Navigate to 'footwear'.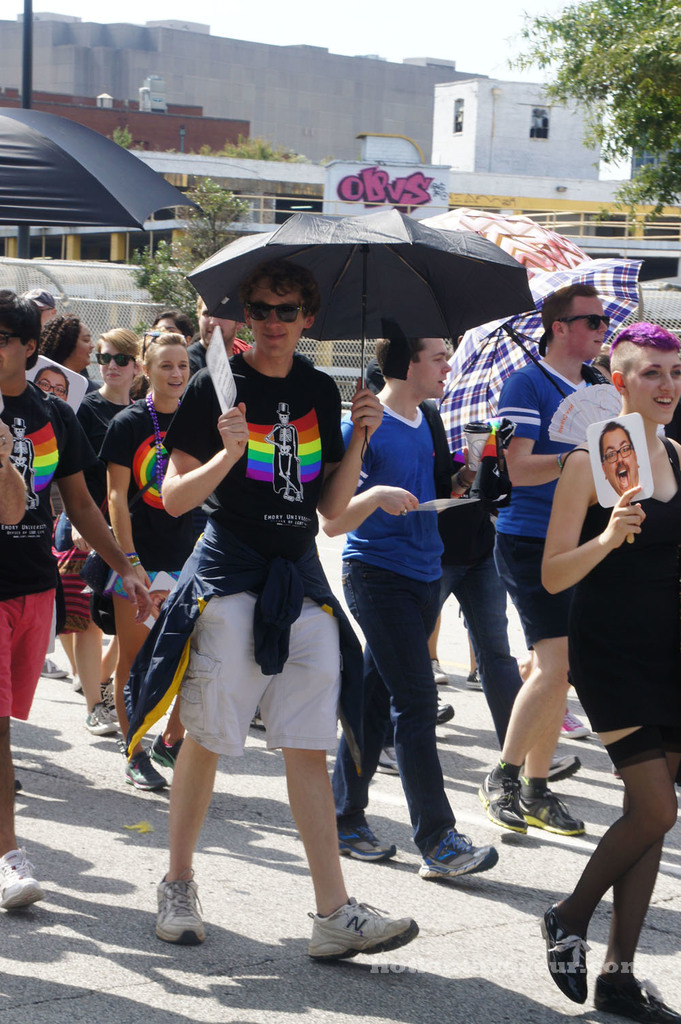
Navigation target: 432,655,452,687.
